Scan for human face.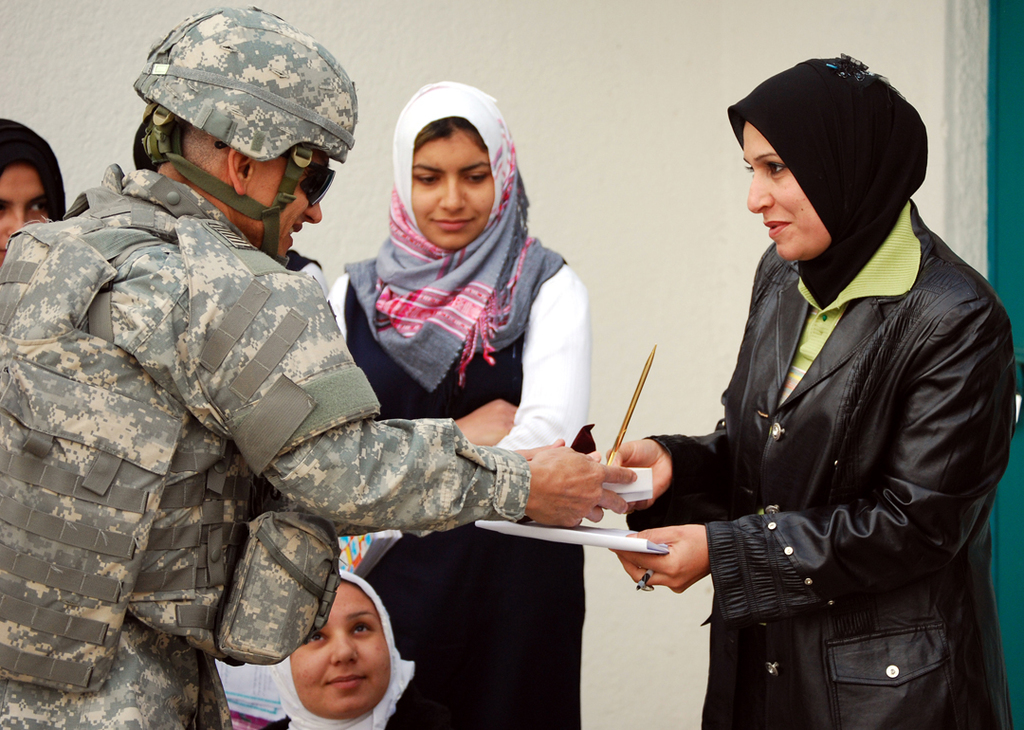
Scan result: box=[247, 147, 338, 258].
